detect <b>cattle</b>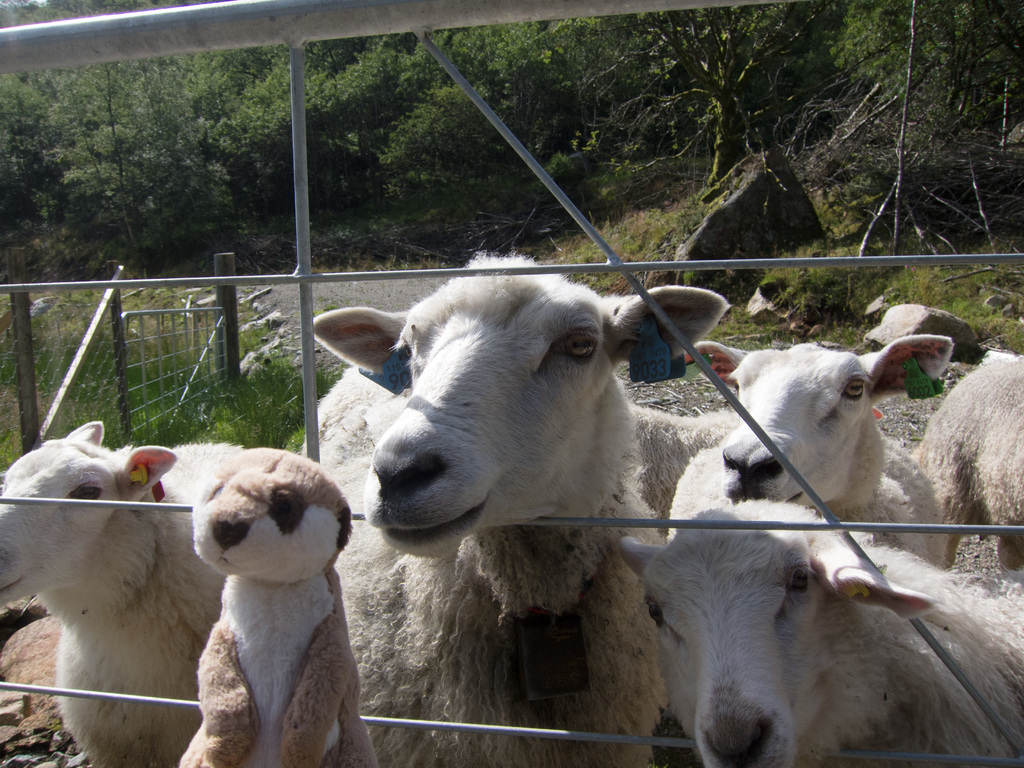
Rect(621, 495, 1022, 765)
